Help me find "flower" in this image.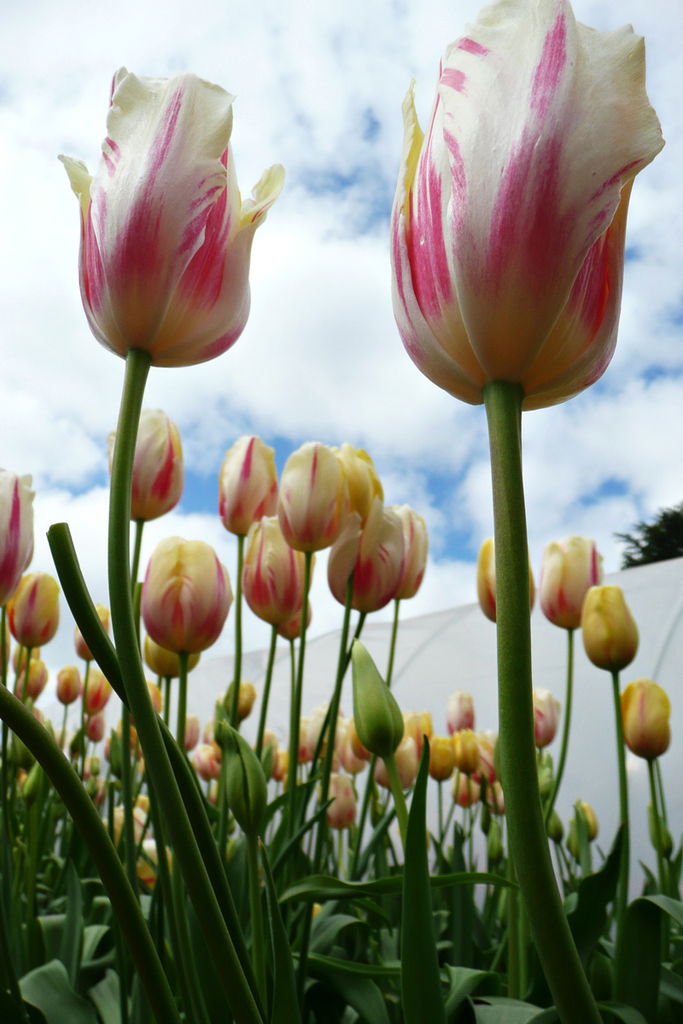
Found it: (left=531, top=686, right=551, bottom=751).
